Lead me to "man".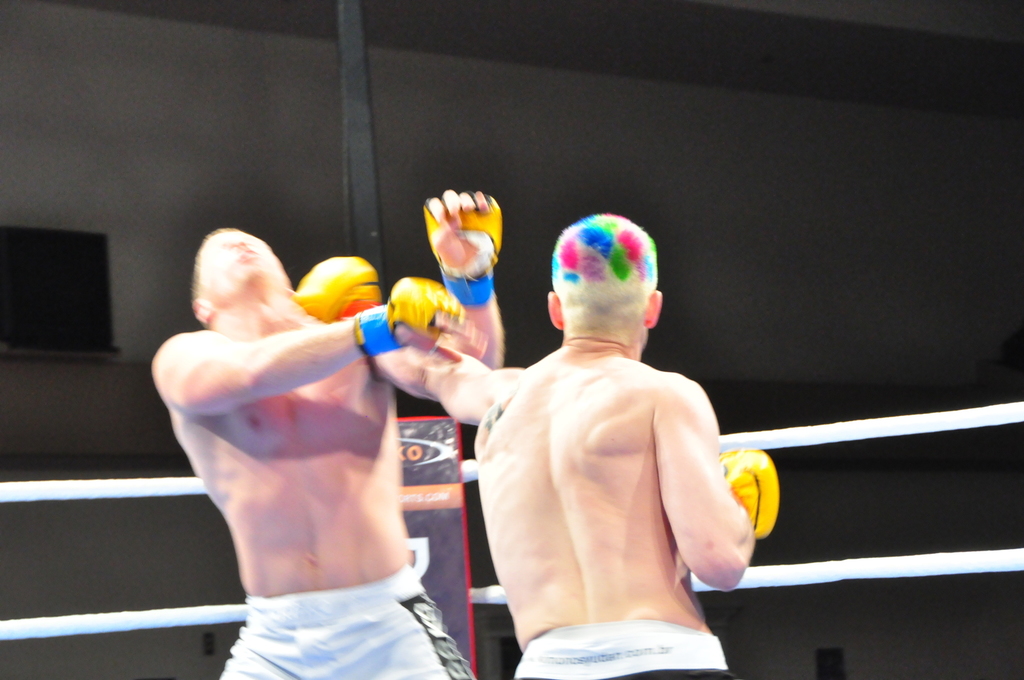
Lead to Rect(150, 183, 507, 679).
